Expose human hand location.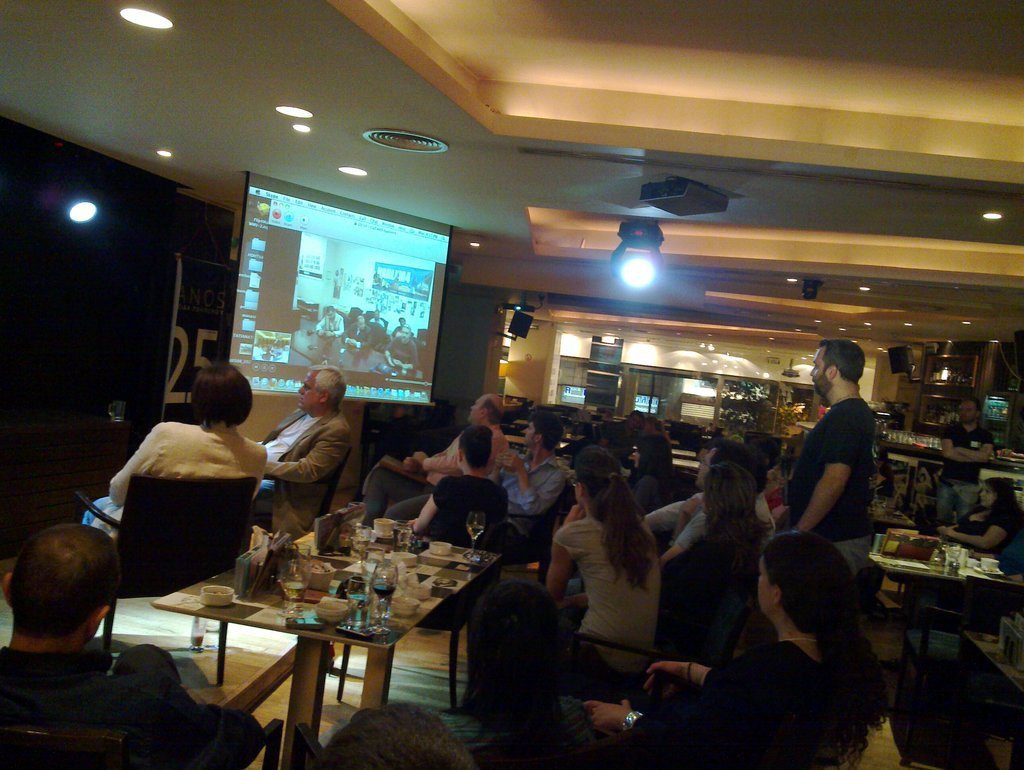
Exposed at BBox(938, 528, 953, 540).
